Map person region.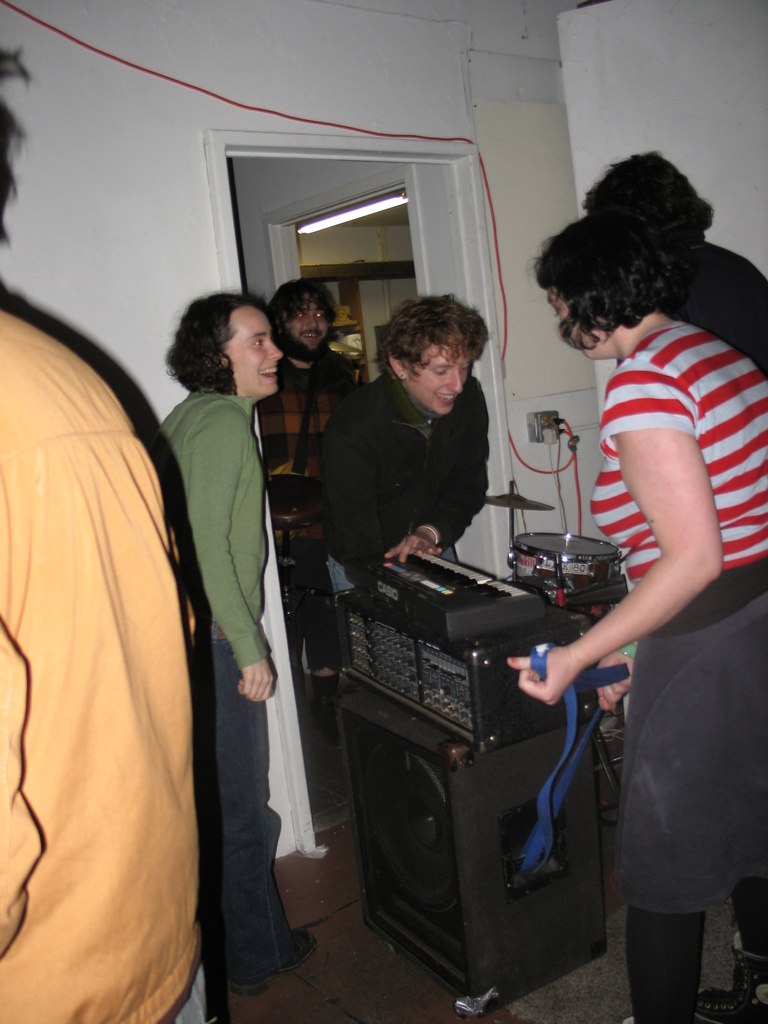
Mapped to 577:147:767:400.
